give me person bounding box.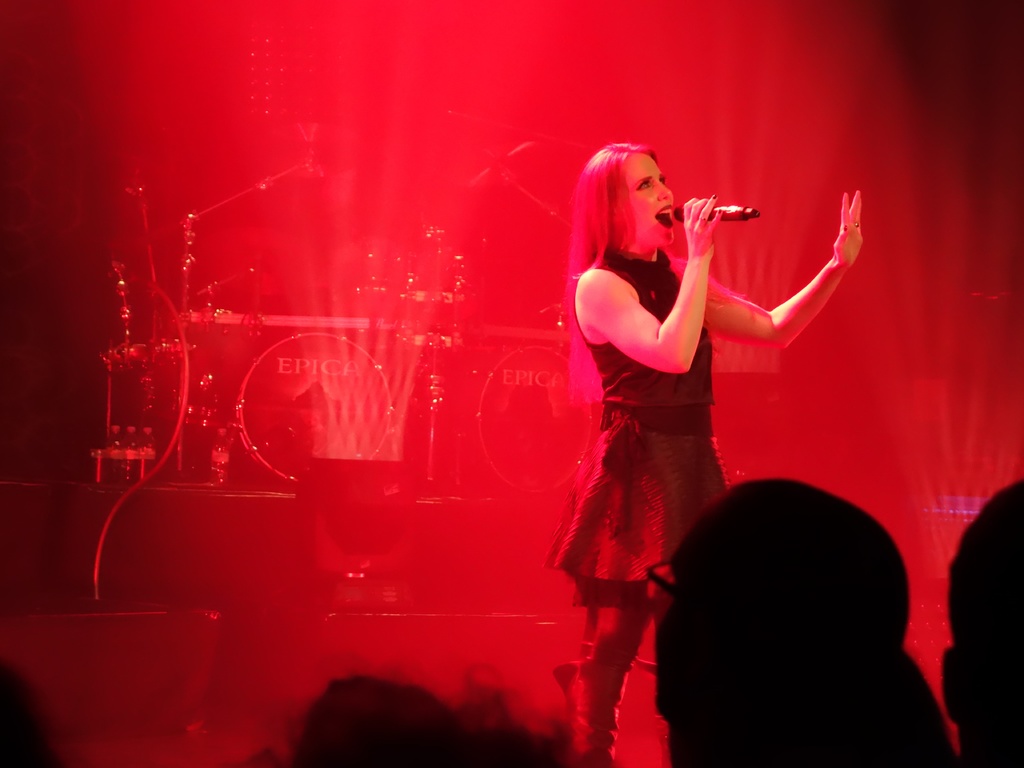
291, 676, 564, 767.
